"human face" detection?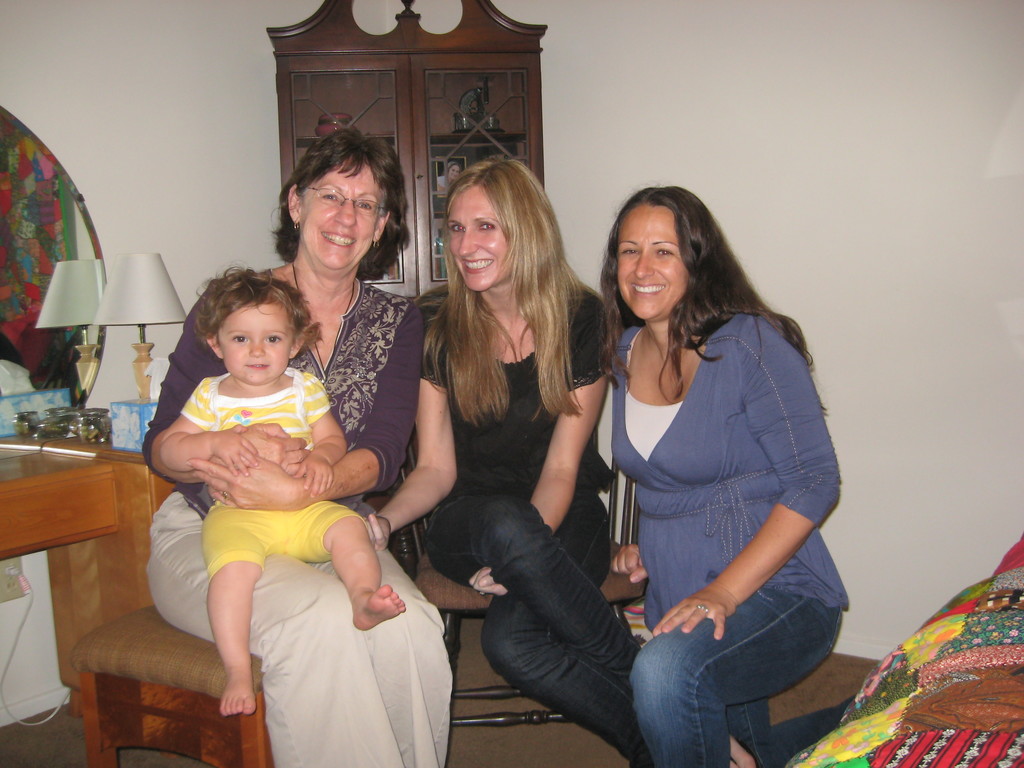
445/192/511/294
